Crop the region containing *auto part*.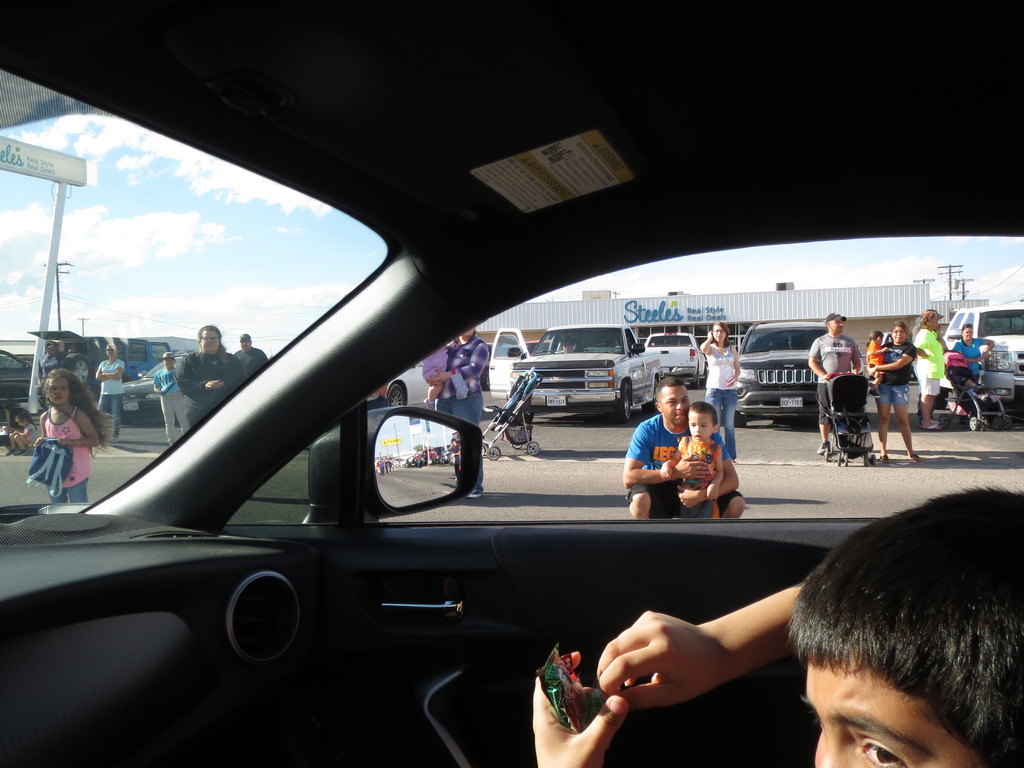
Crop region: 642 330 707 387.
